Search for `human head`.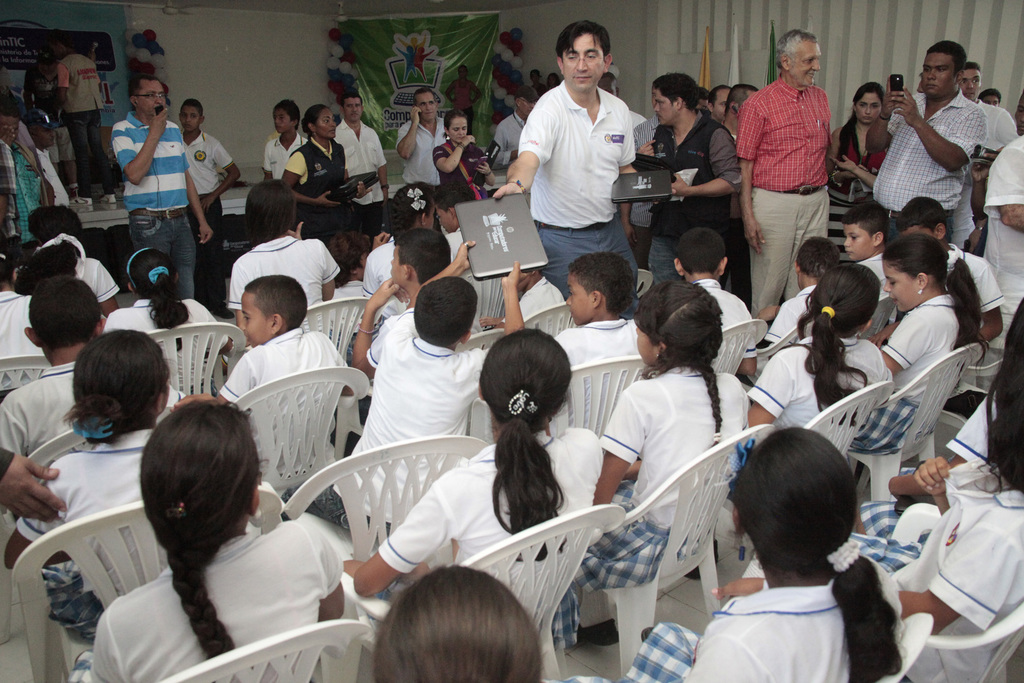
Found at BBox(532, 72, 542, 84).
